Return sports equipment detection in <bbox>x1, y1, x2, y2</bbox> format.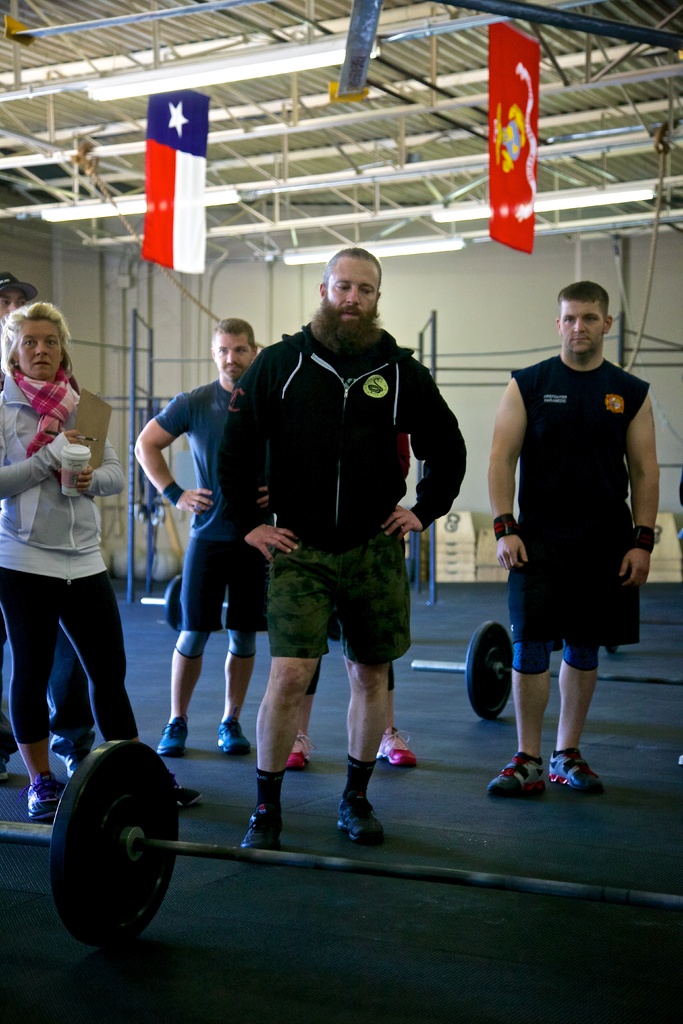
<bbox>409, 620, 682, 724</bbox>.
